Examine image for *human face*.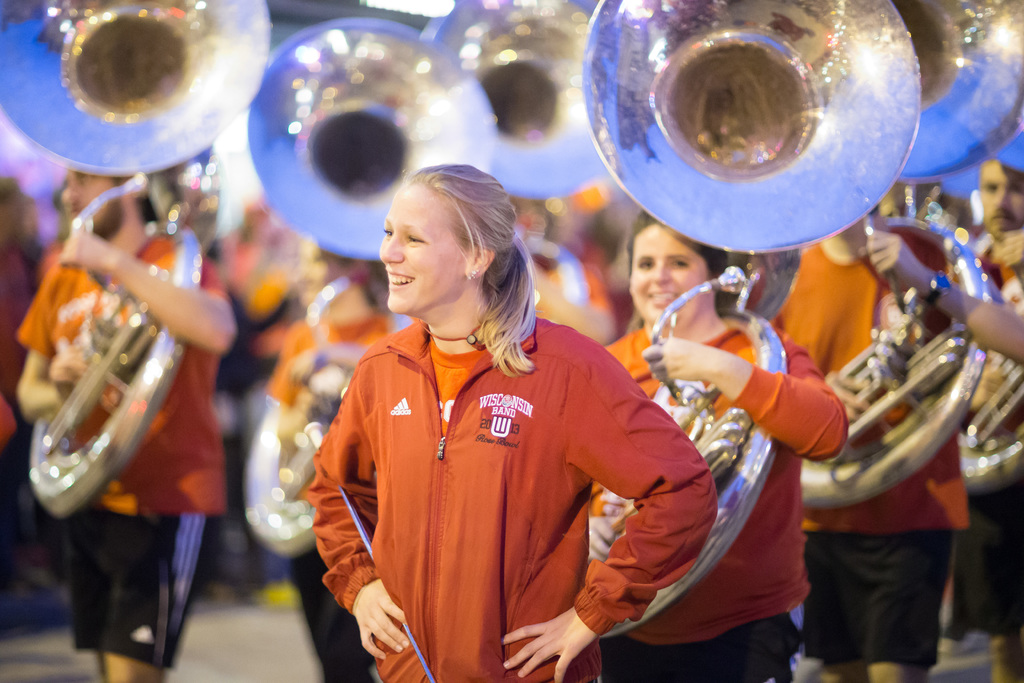
Examination result: 630 223 708 321.
